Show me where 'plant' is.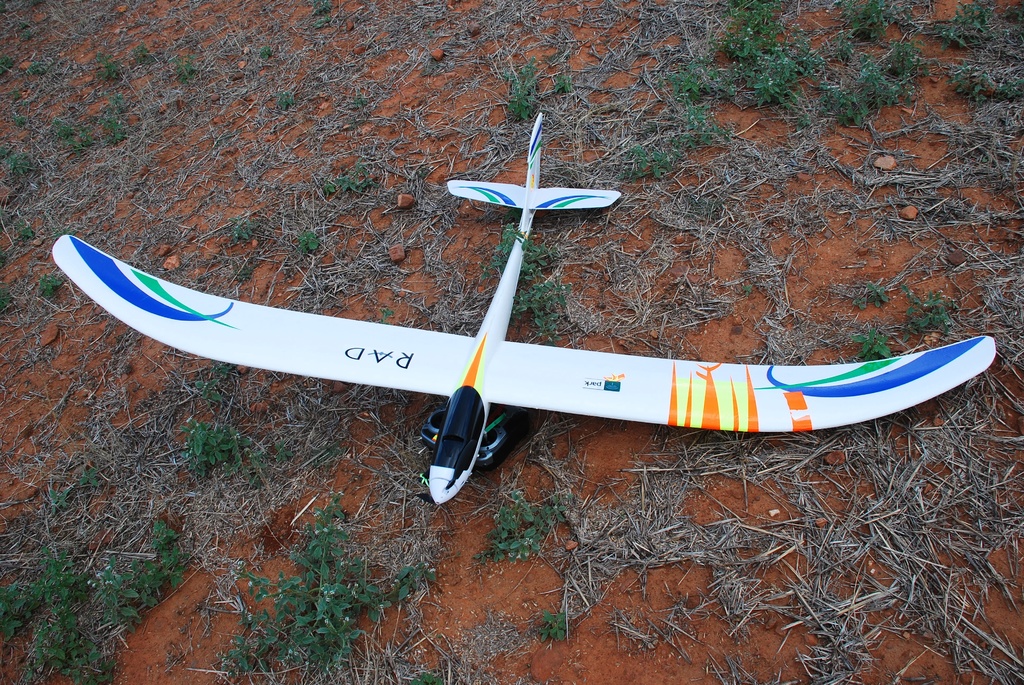
'plant' is at [x1=274, y1=89, x2=296, y2=111].
